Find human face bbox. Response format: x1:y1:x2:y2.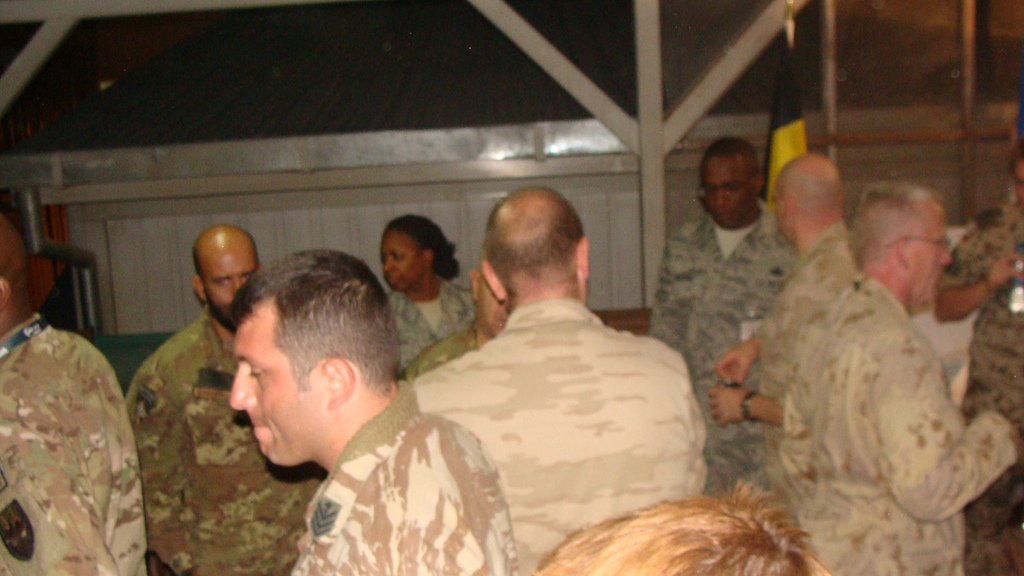
380:230:424:292.
